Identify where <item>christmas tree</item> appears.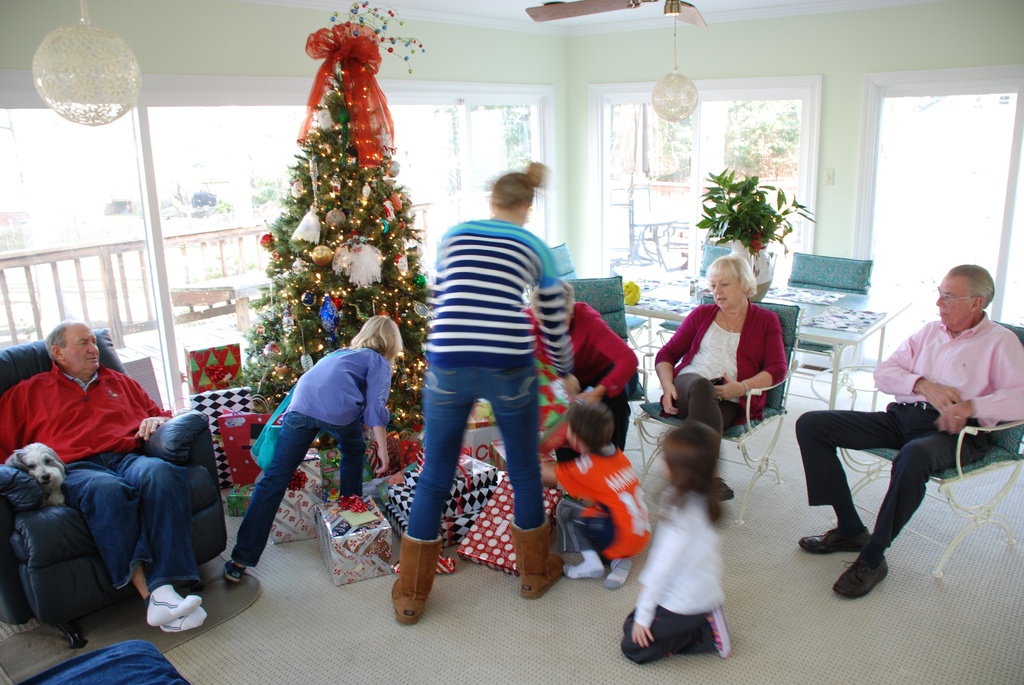
Appears at (x1=218, y1=0, x2=435, y2=459).
